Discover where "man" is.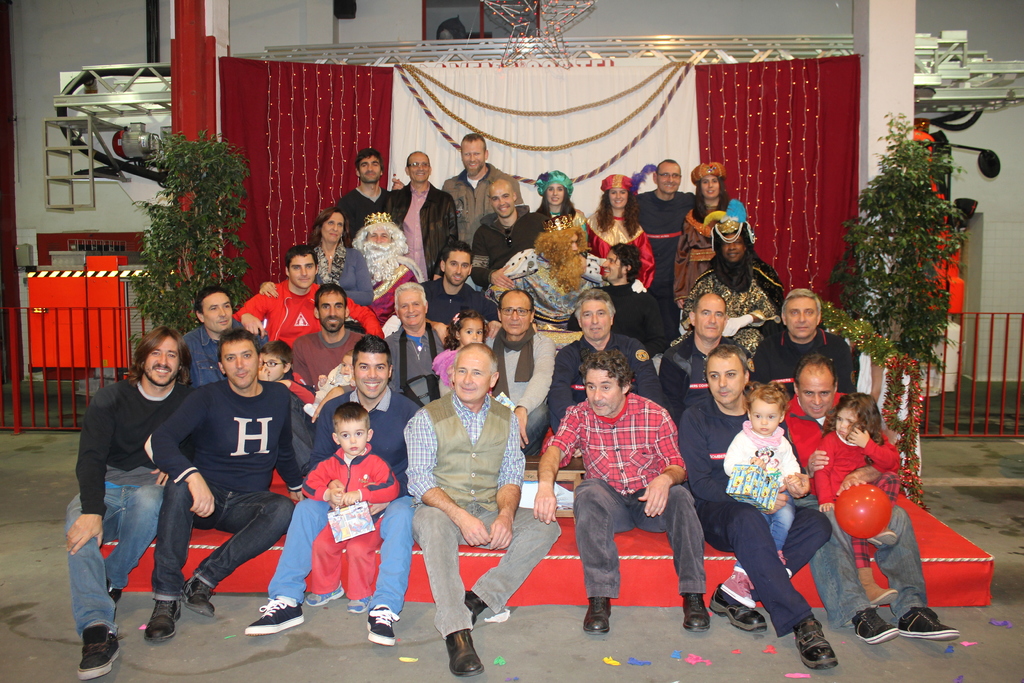
Discovered at (675, 290, 744, 458).
